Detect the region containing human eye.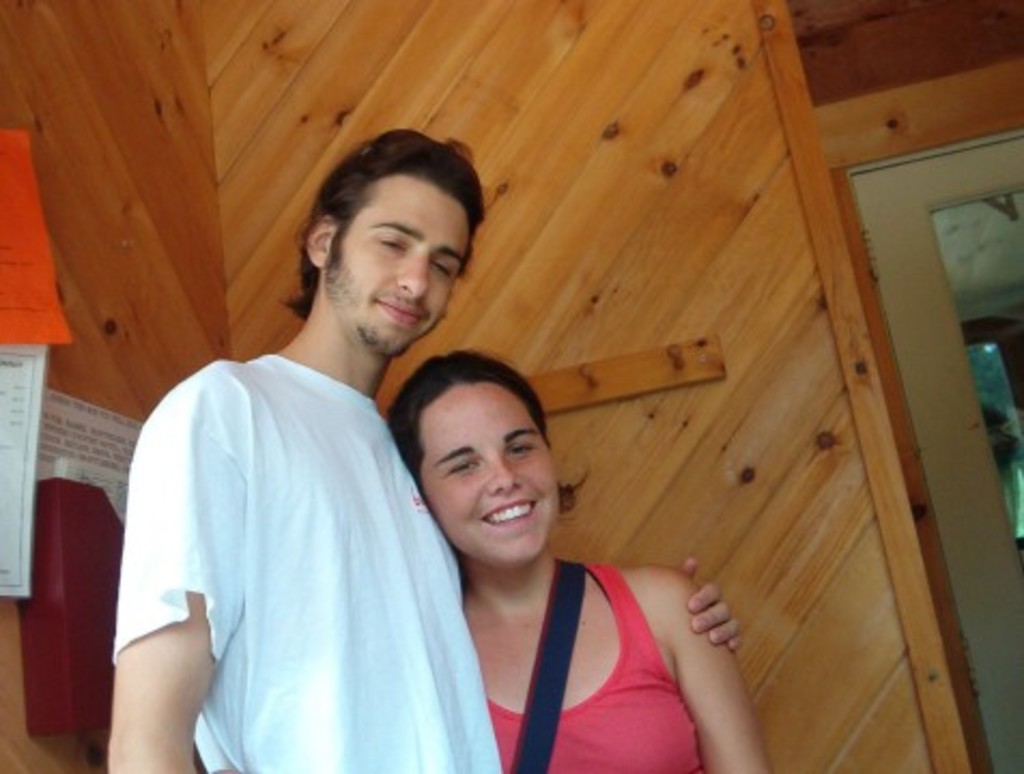
x1=443 y1=460 x2=480 y2=473.
